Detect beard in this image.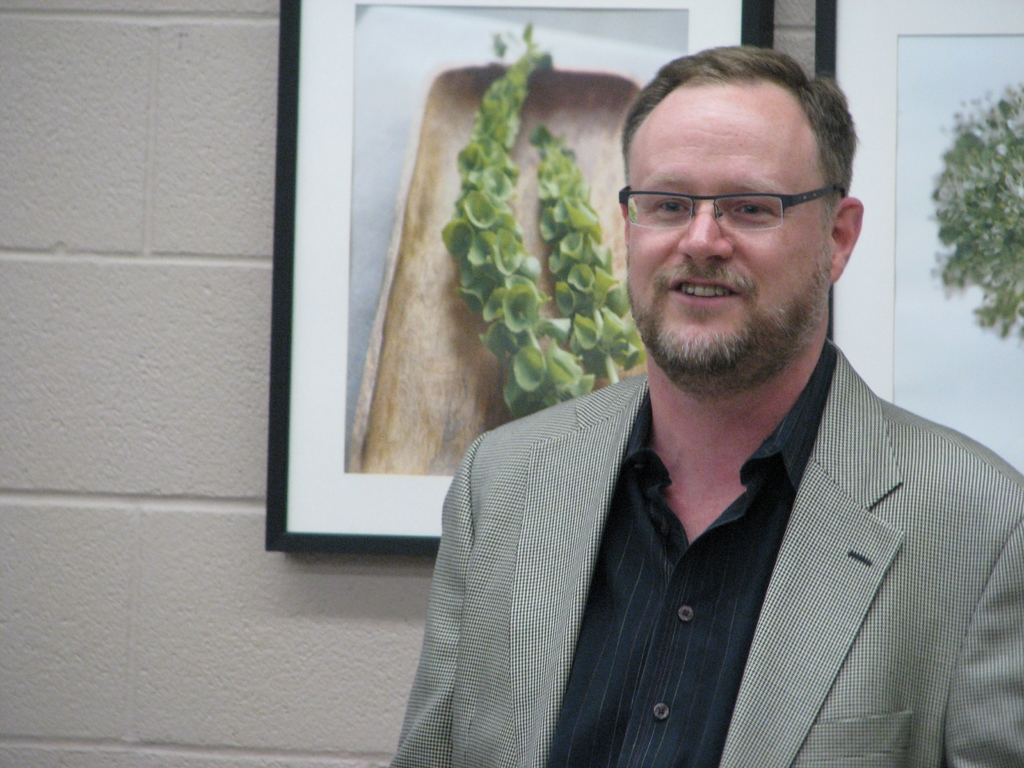
Detection: crop(625, 244, 832, 401).
